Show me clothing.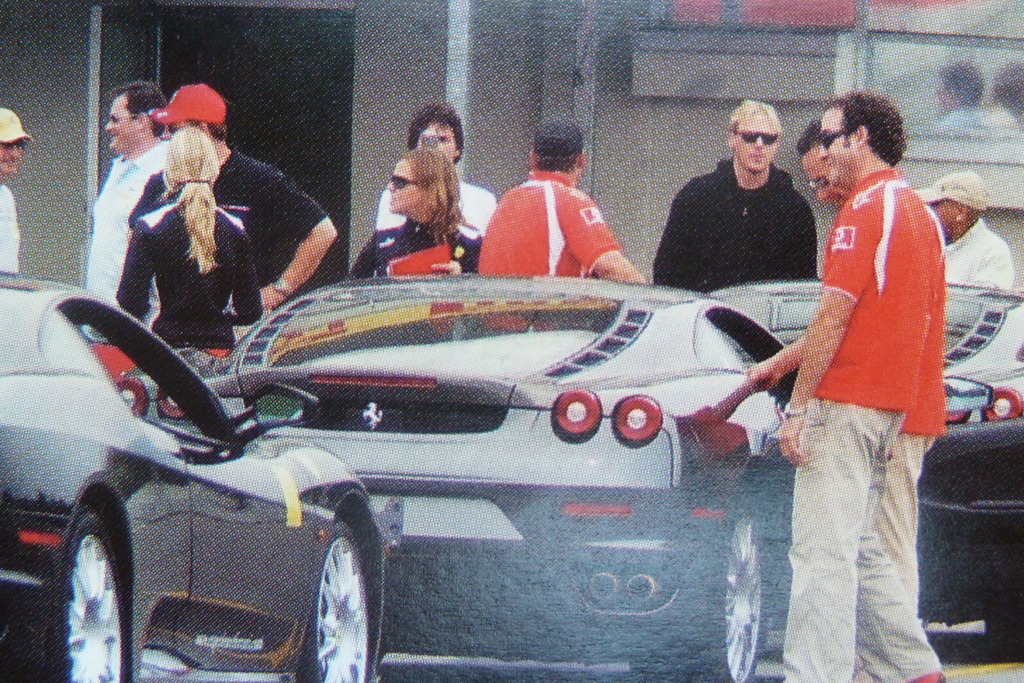
clothing is here: Rect(797, 169, 941, 682).
